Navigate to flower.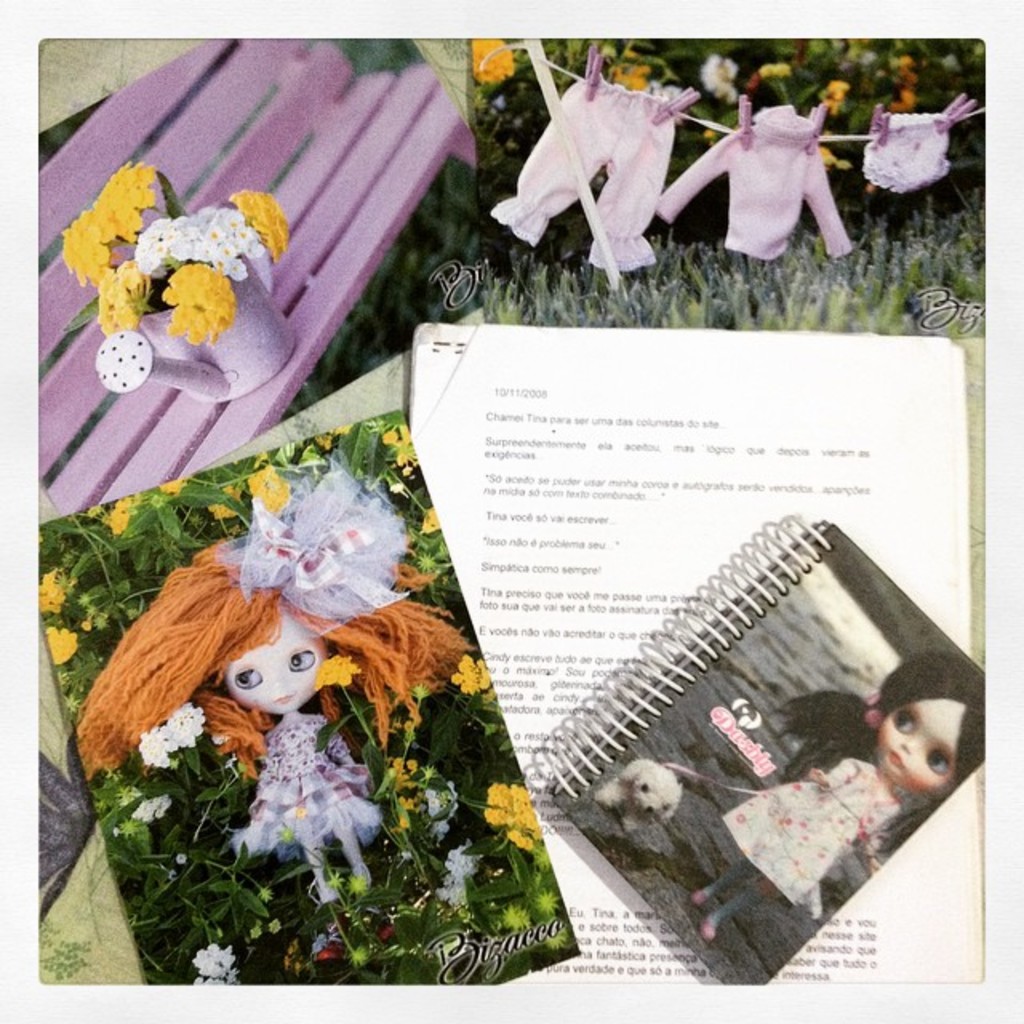
Navigation target: bbox=(640, 82, 685, 107).
